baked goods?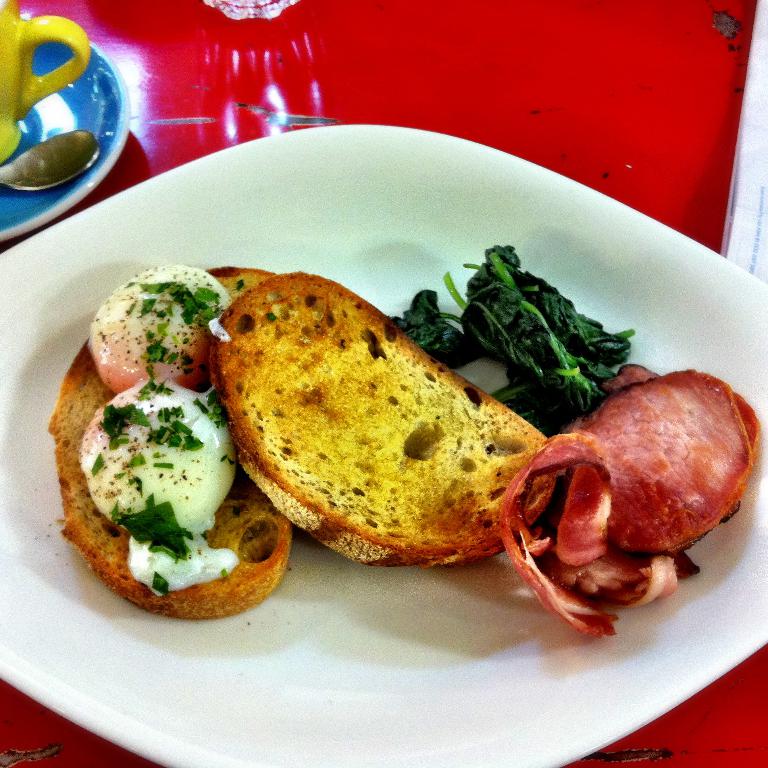
x1=200 y1=268 x2=567 y2=571
